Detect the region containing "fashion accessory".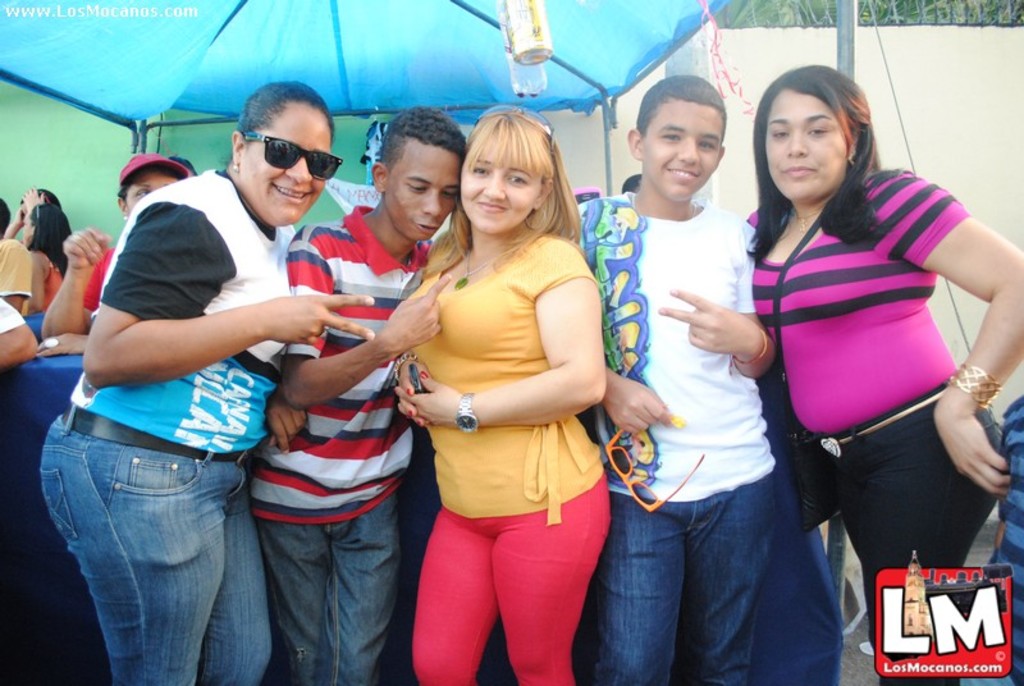
[left=795, top=380, right=955, bottom=463].
